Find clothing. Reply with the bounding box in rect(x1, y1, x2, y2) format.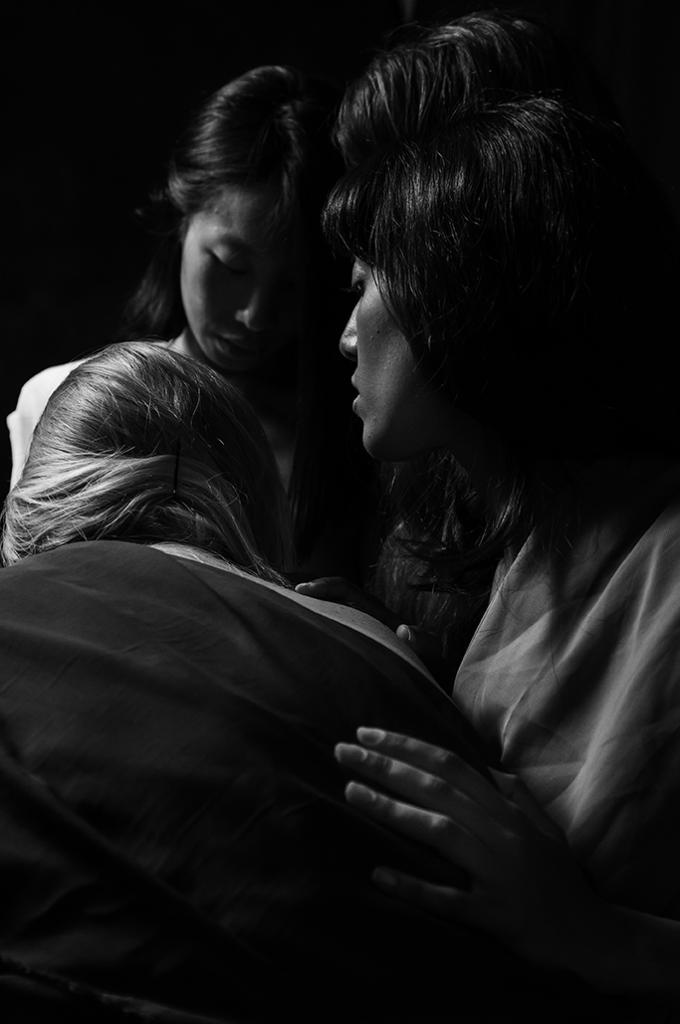
rect(0, 327, 206, 560).
